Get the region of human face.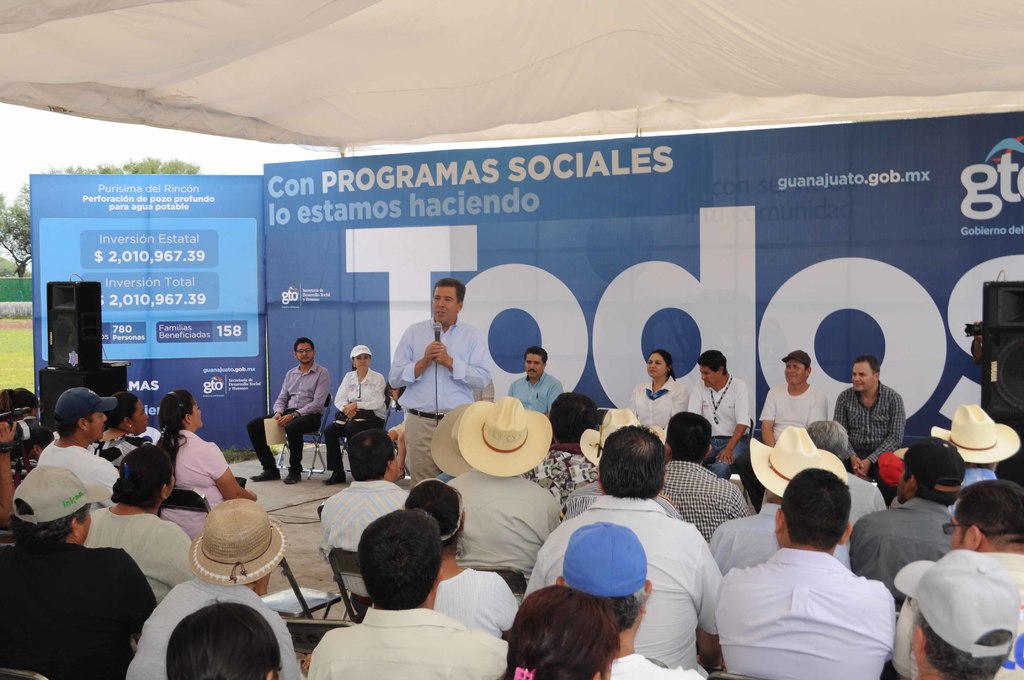
(x1=432, y1=284, x2=463, y2=327).
